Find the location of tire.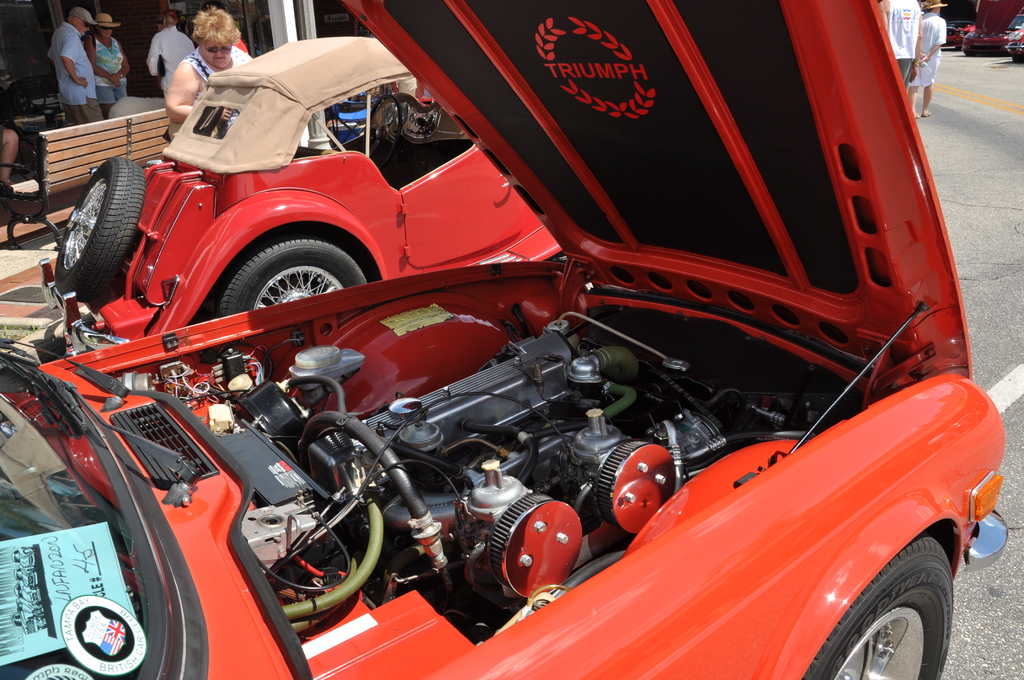
Location: [202,222,371,325].
